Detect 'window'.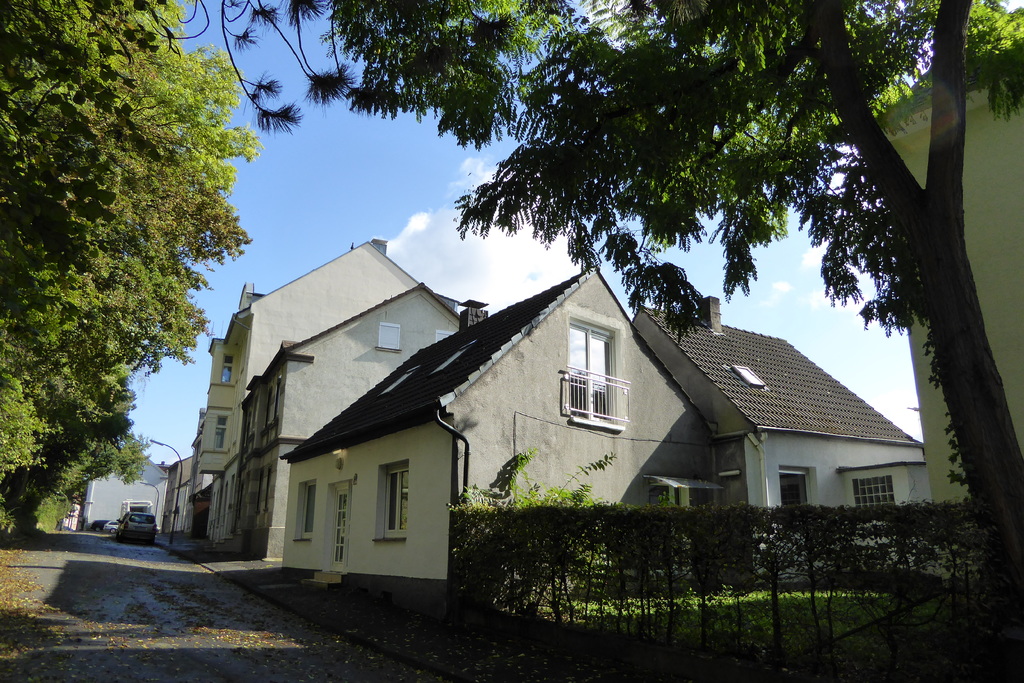
Detected at (x1=851, y1=474, x2=899, y2=507).
